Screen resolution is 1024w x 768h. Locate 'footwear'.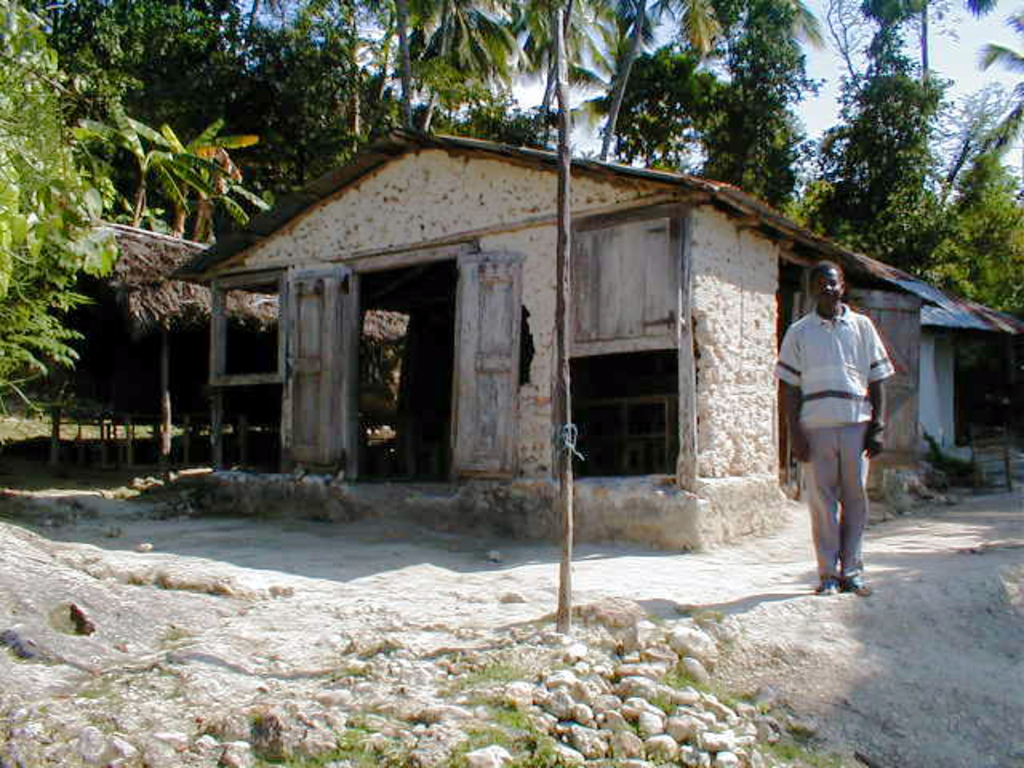
locate(838, 566, 870, 597).
